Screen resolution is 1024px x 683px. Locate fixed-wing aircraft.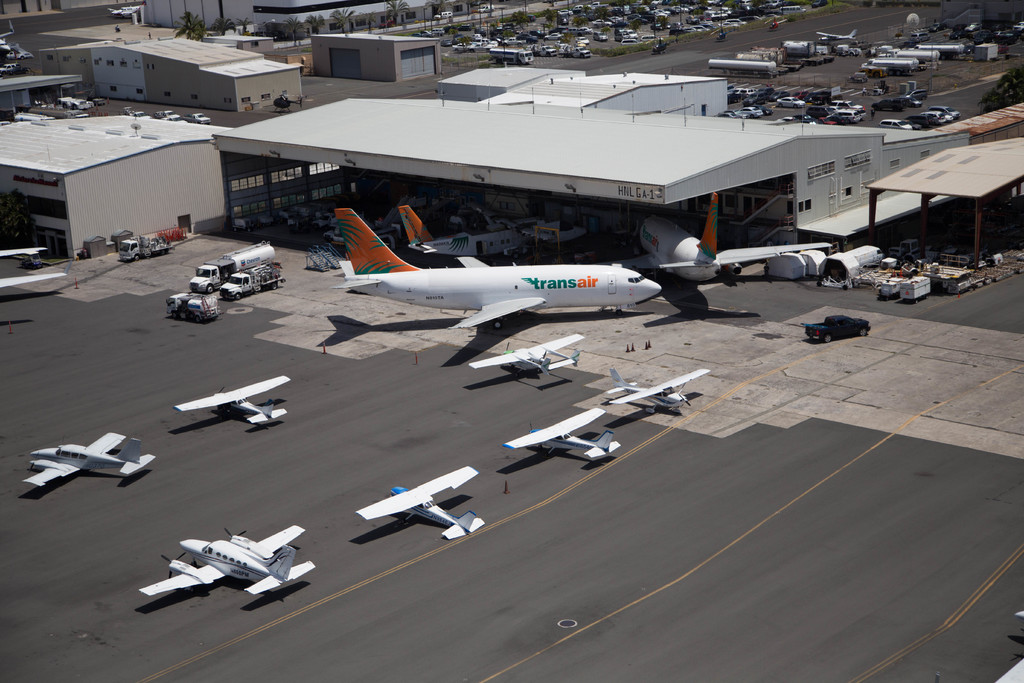
<region>178, 378, 290, 426</region>.
